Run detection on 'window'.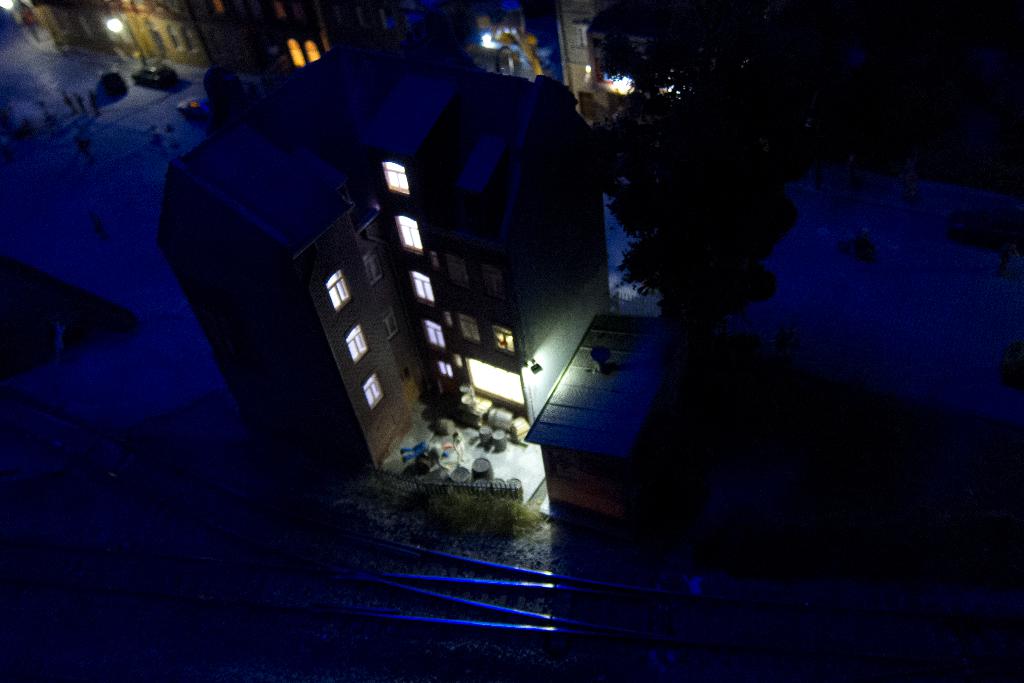
Result: (435,361,452,378).
